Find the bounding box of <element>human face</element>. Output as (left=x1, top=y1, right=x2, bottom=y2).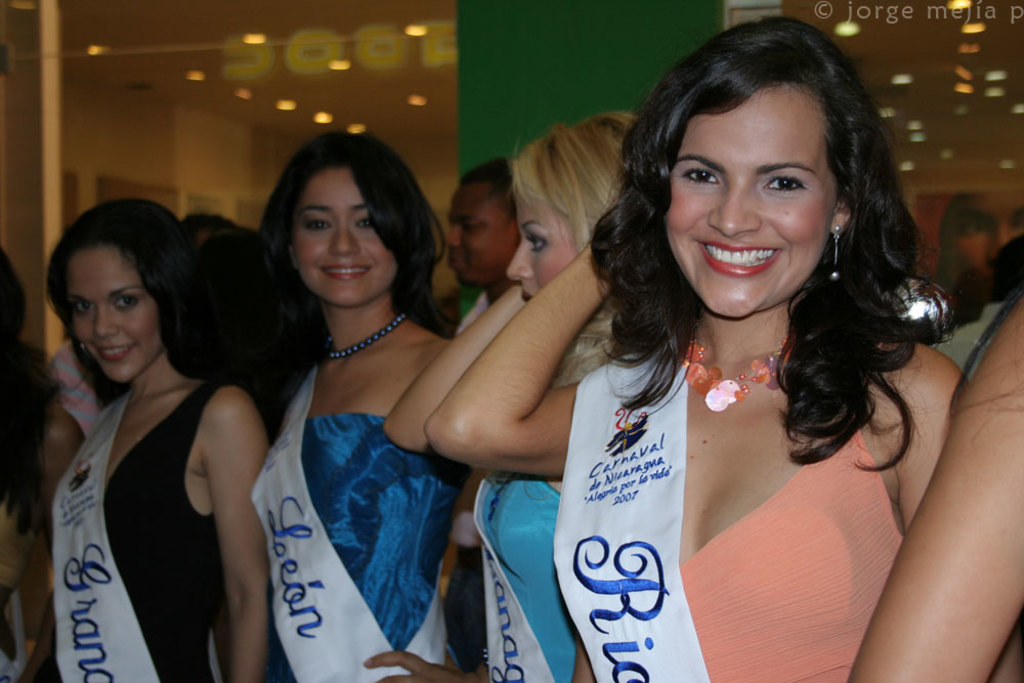
(left=657, top=85, right=820, bottom=317).
